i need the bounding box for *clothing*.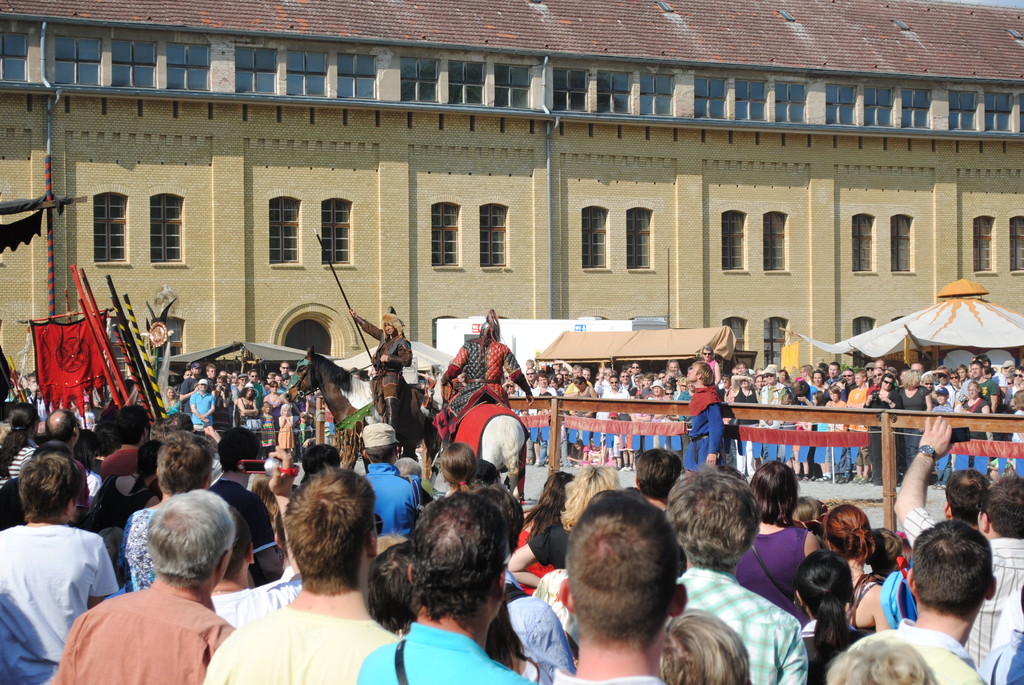
Here it is: [682,383,740,458].
